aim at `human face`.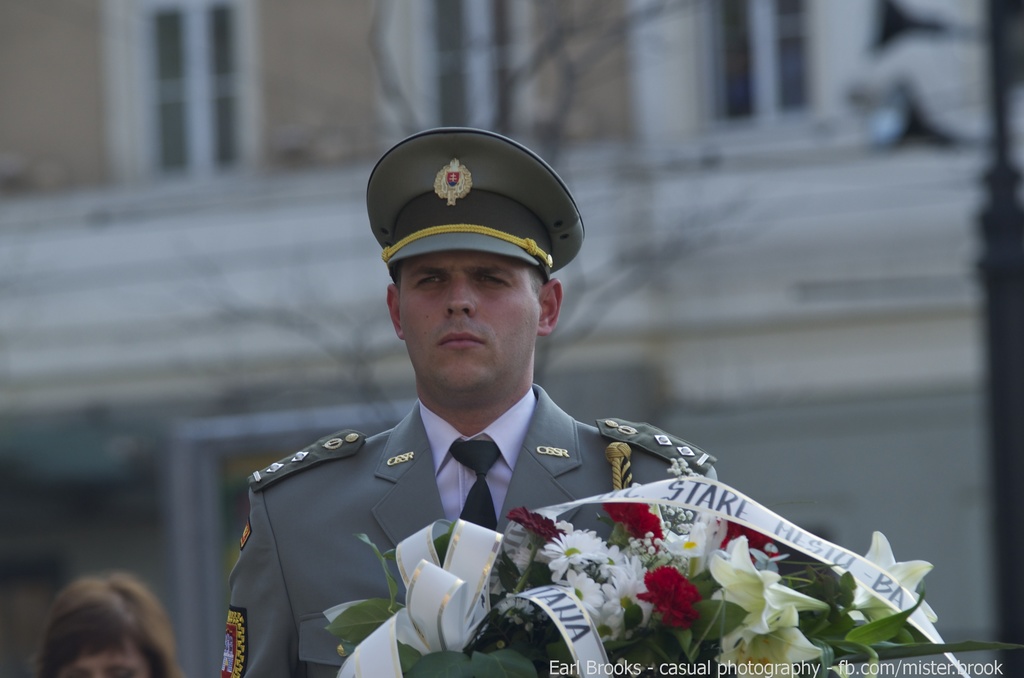
Aimed at bbox(399, 255, 539, 386).
